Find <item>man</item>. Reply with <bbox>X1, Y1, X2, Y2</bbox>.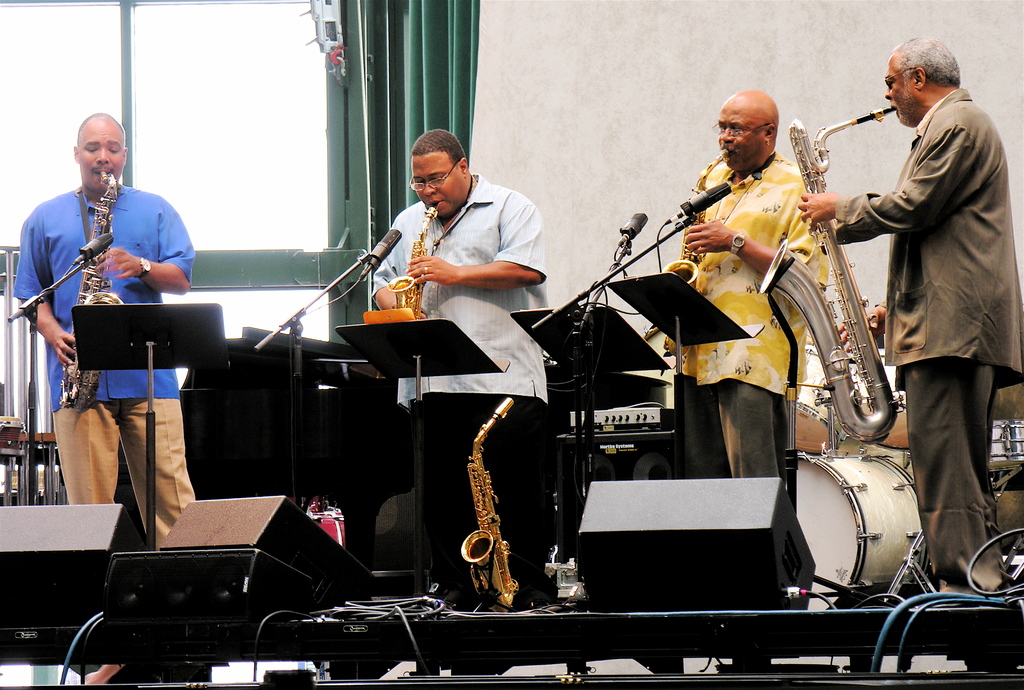
<bbox>658, 89, 831, 477</bbox>.
